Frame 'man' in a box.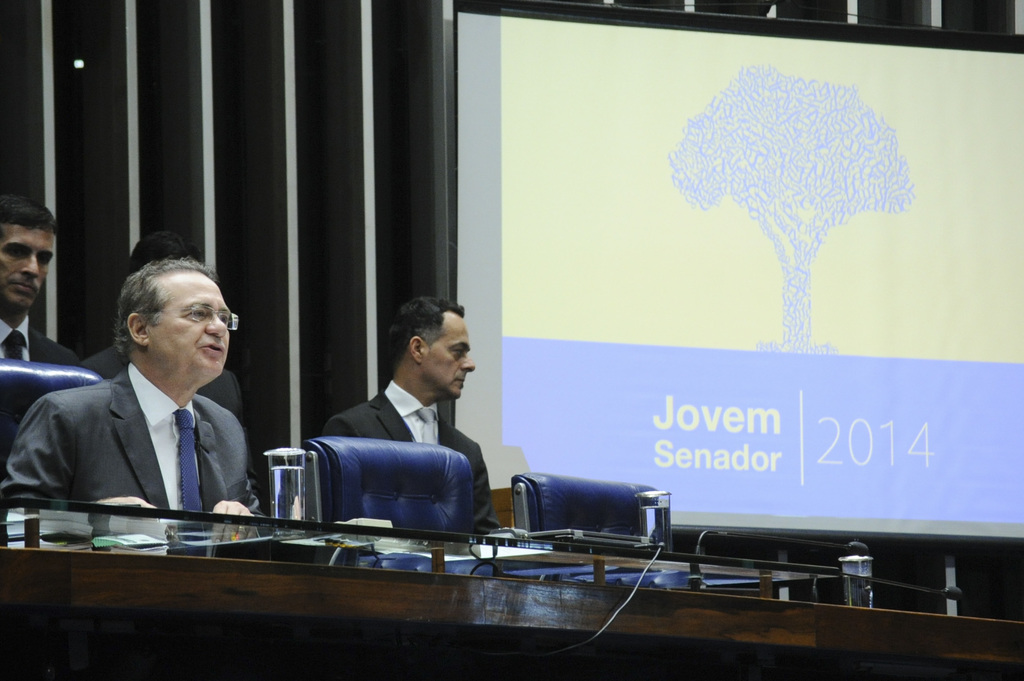
[x1=0, y1=200, x2=102, y2=388].
